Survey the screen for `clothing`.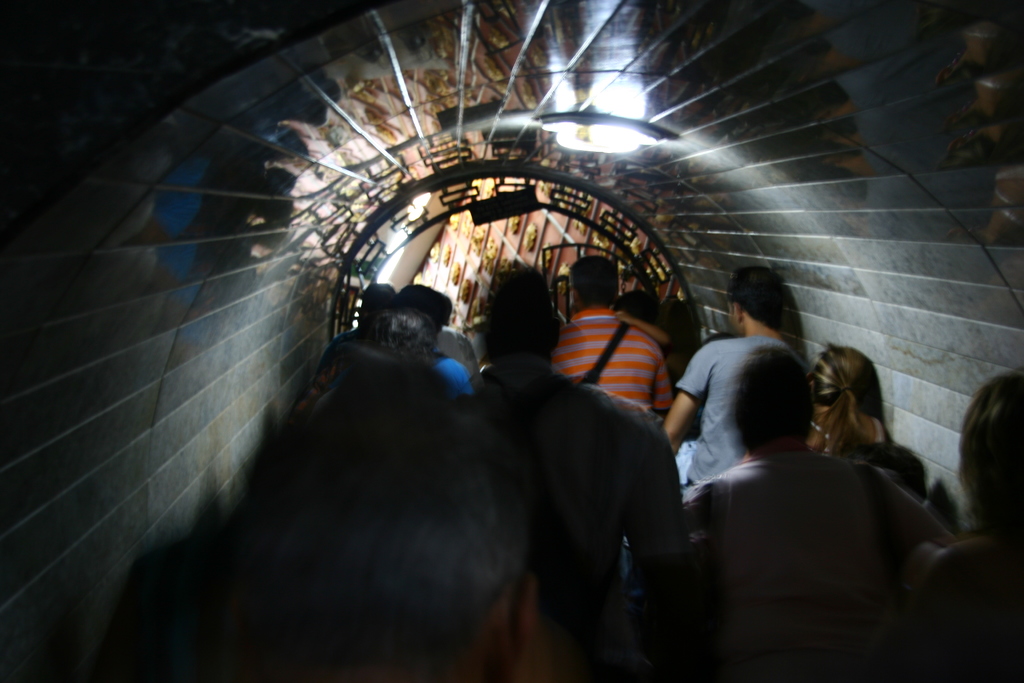
Survey found: [left=833, top=411, right=931, bottom=503].
